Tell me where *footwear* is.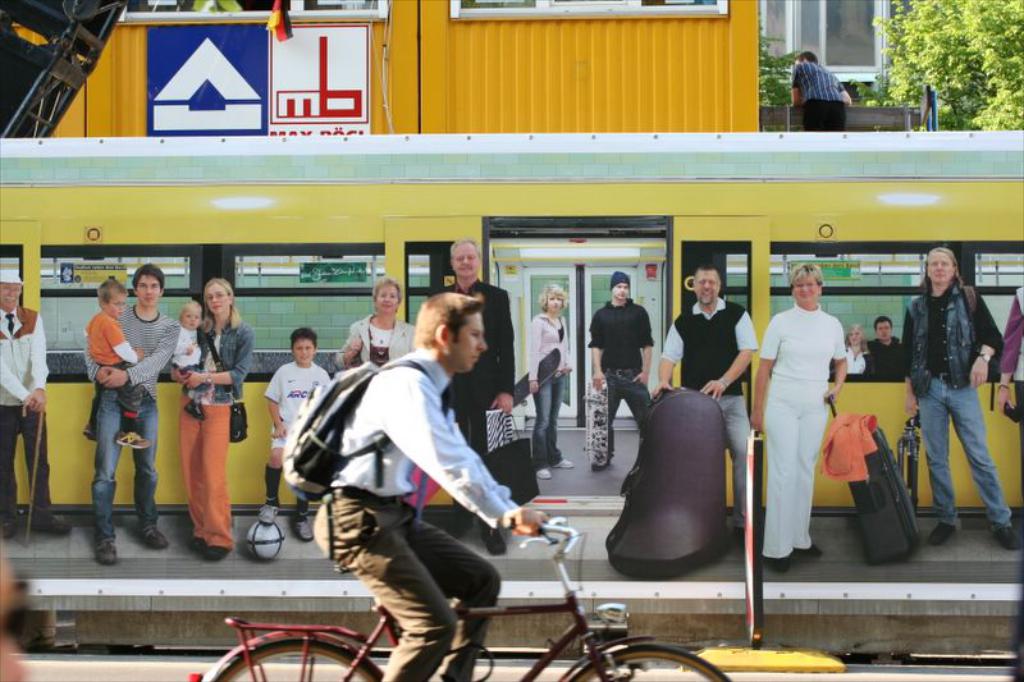
*footwear* is at select_region(925, 522, 957, 544).
